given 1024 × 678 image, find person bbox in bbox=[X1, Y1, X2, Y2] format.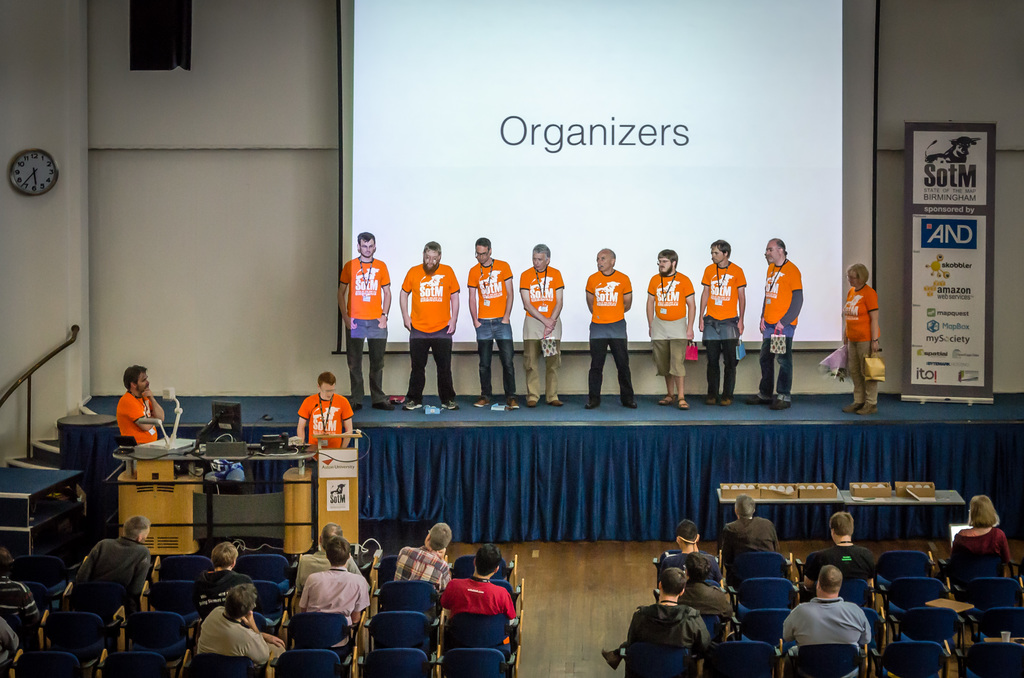
bbox=[198, 585, 285, 666].
